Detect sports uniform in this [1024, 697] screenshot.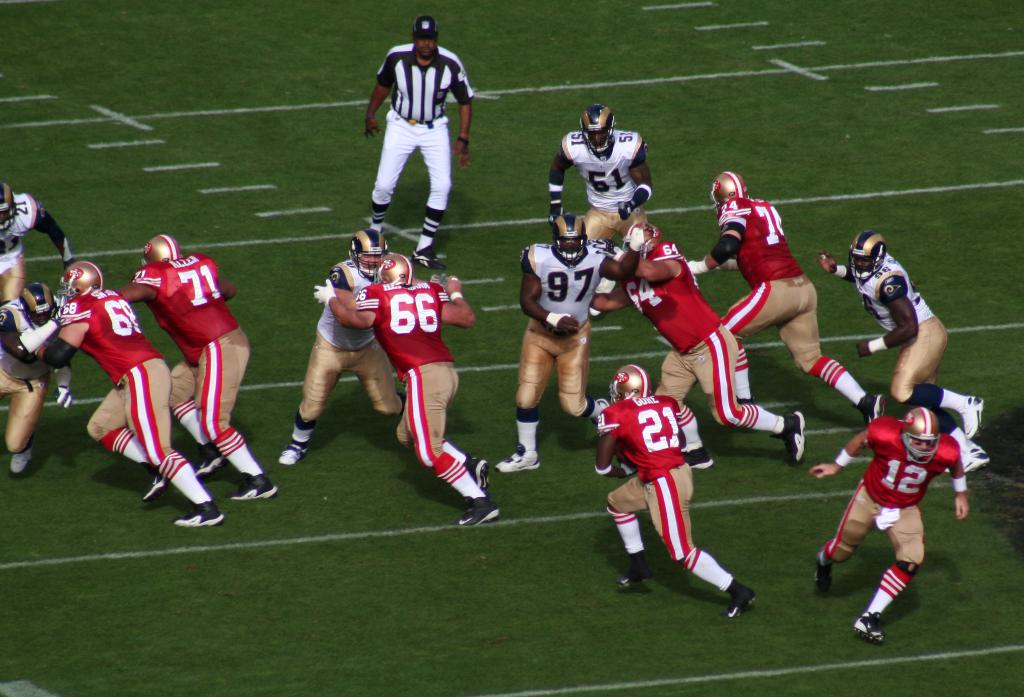
Detection: (x1=813, y1=403, x2=960, y2=645).
